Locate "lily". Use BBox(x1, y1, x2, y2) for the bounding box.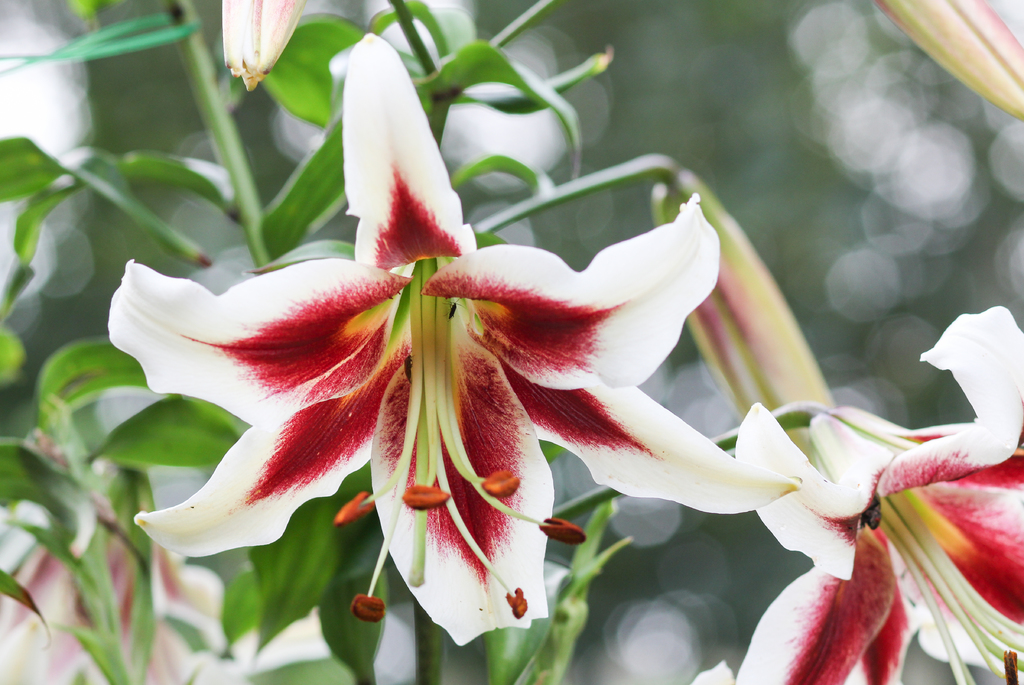
BBox(731, 303, 1023, 684).
